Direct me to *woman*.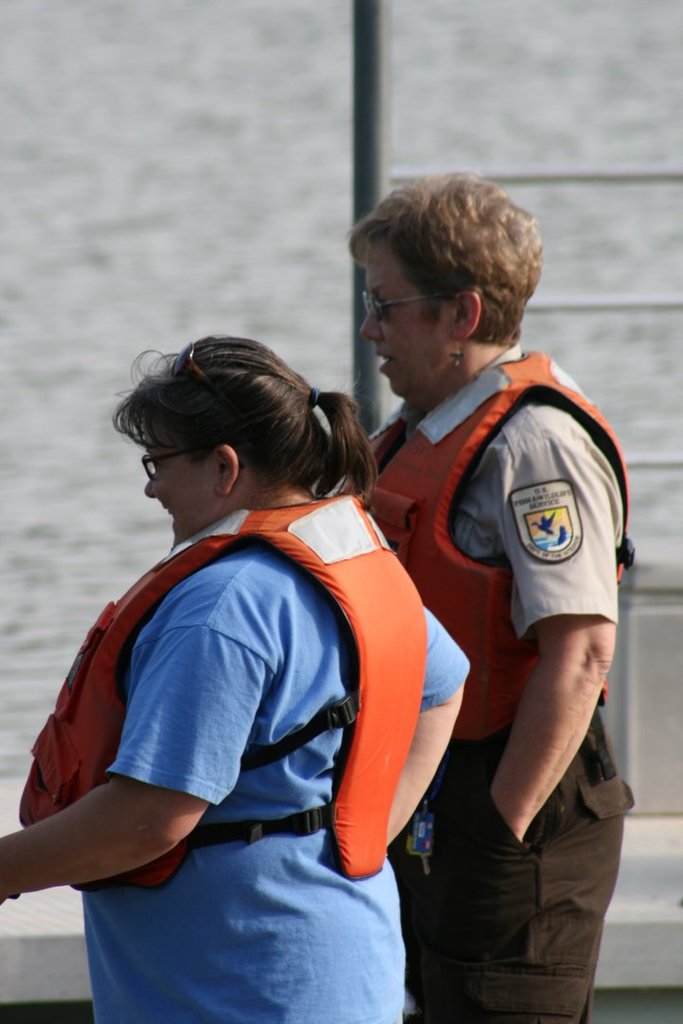
Direction: rect(52, 254, 465, 1023).
